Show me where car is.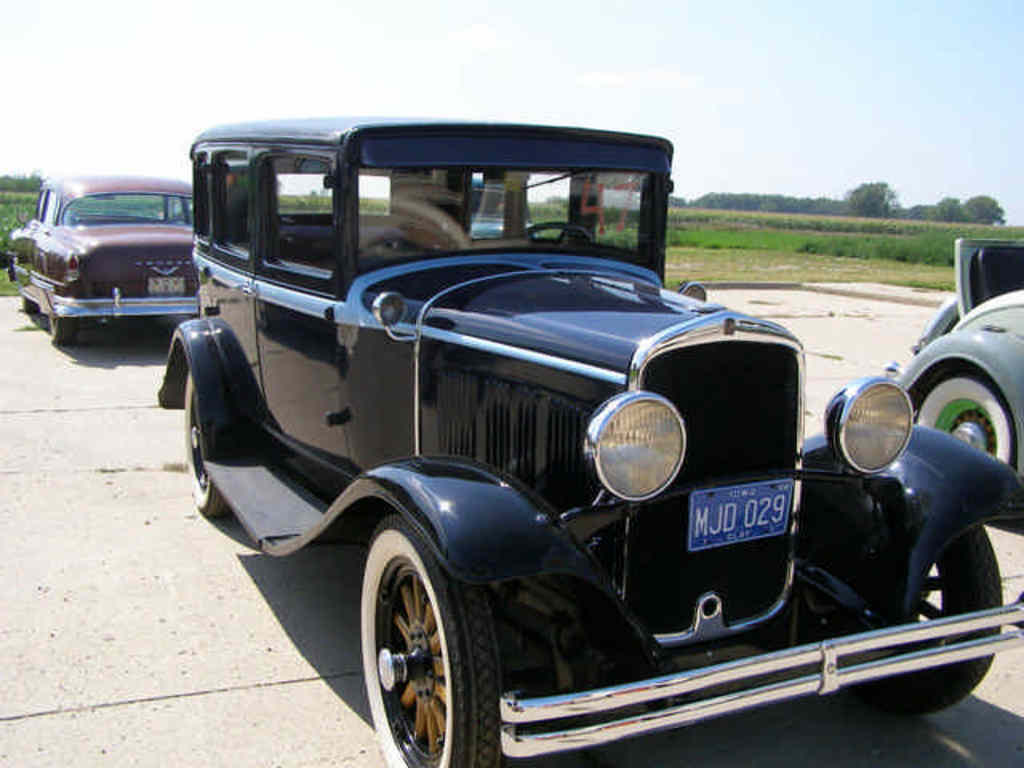
car is at detection(906, 234, 1022, 469).
